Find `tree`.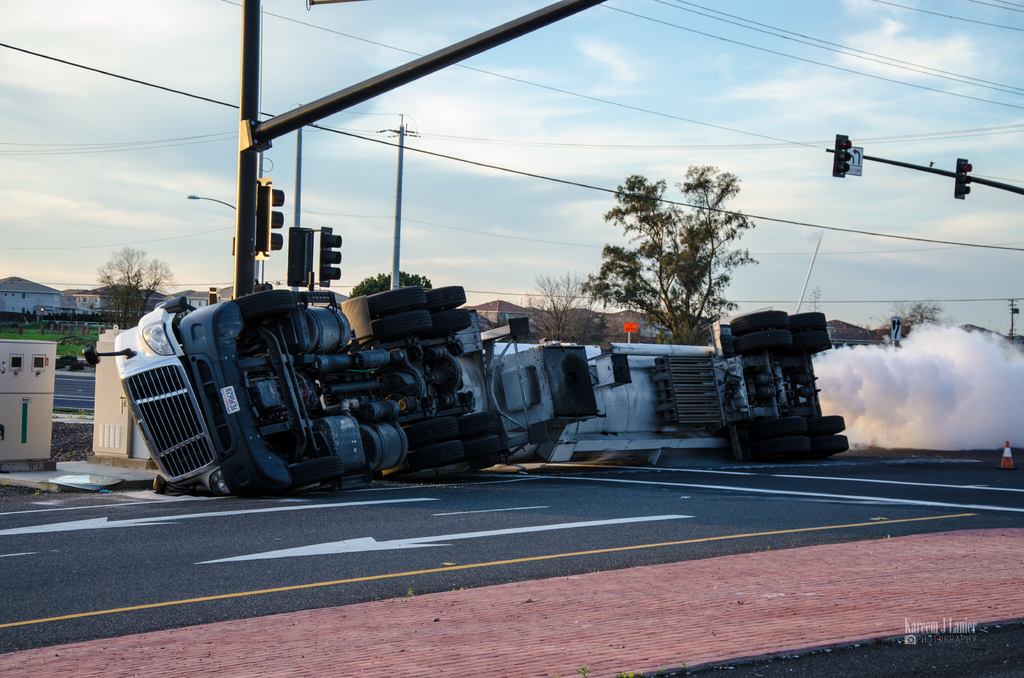
(92,241,182,339).
